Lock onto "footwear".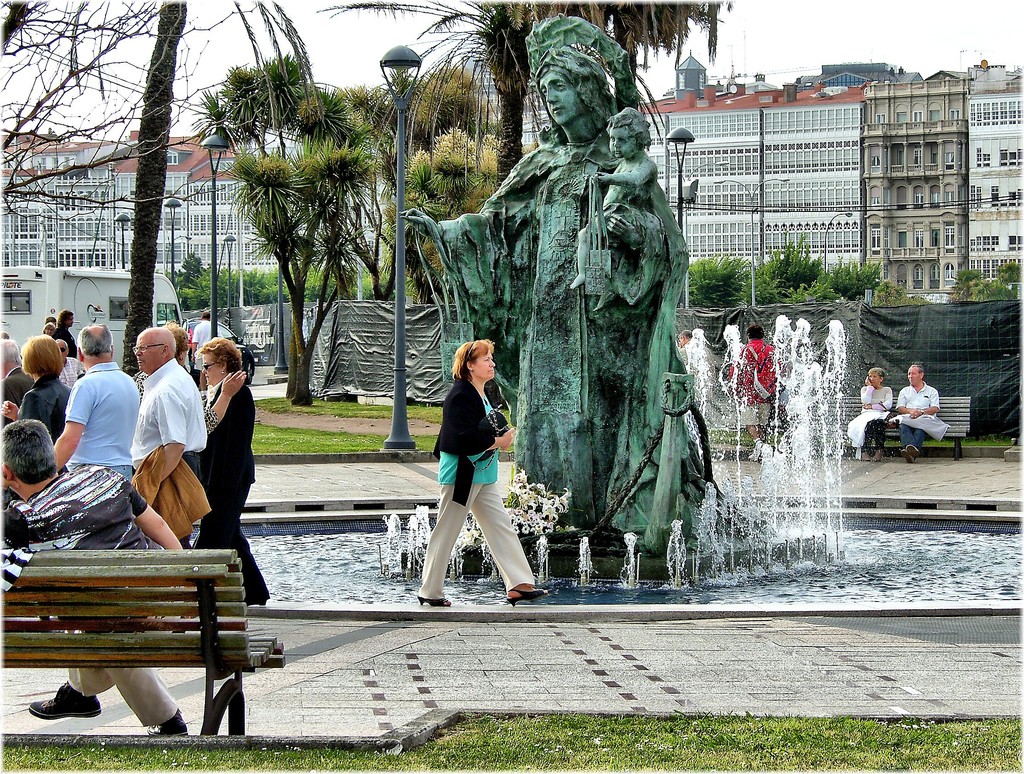
Locked: select_region(897, 444, 918, 466).
